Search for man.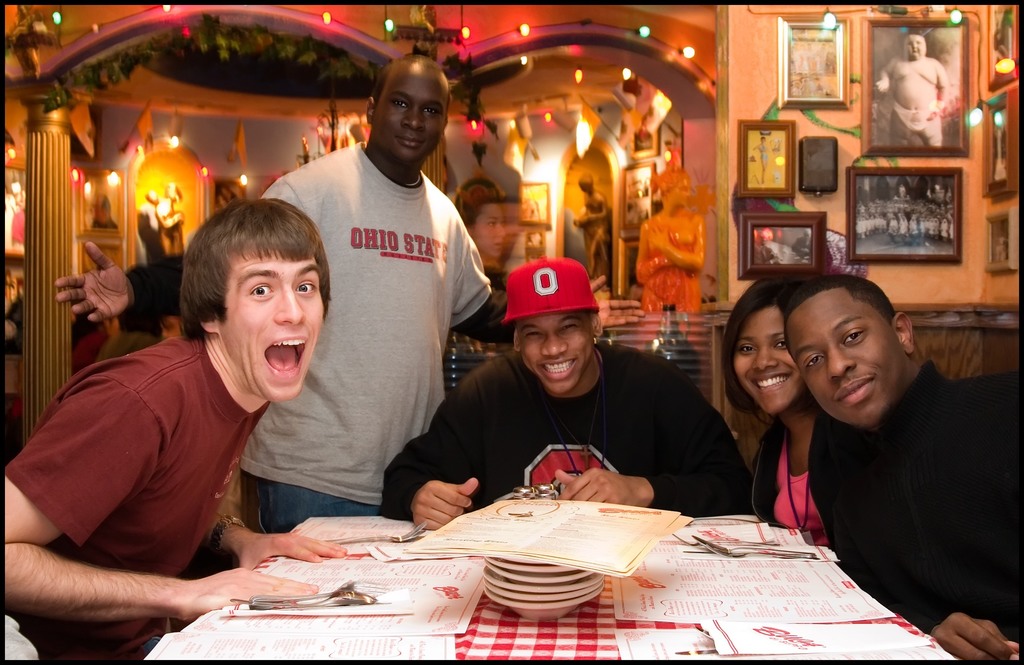
Found at x1=753, y1=266, x2=1020, y2=646.
